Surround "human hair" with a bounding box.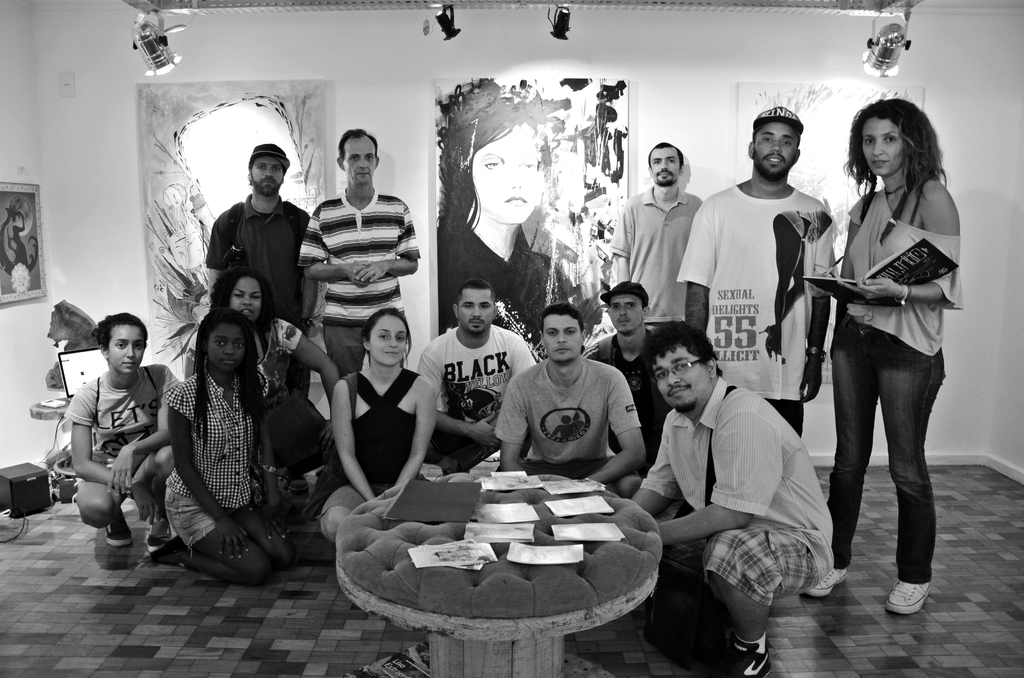
[335, 125, 378, 162].
